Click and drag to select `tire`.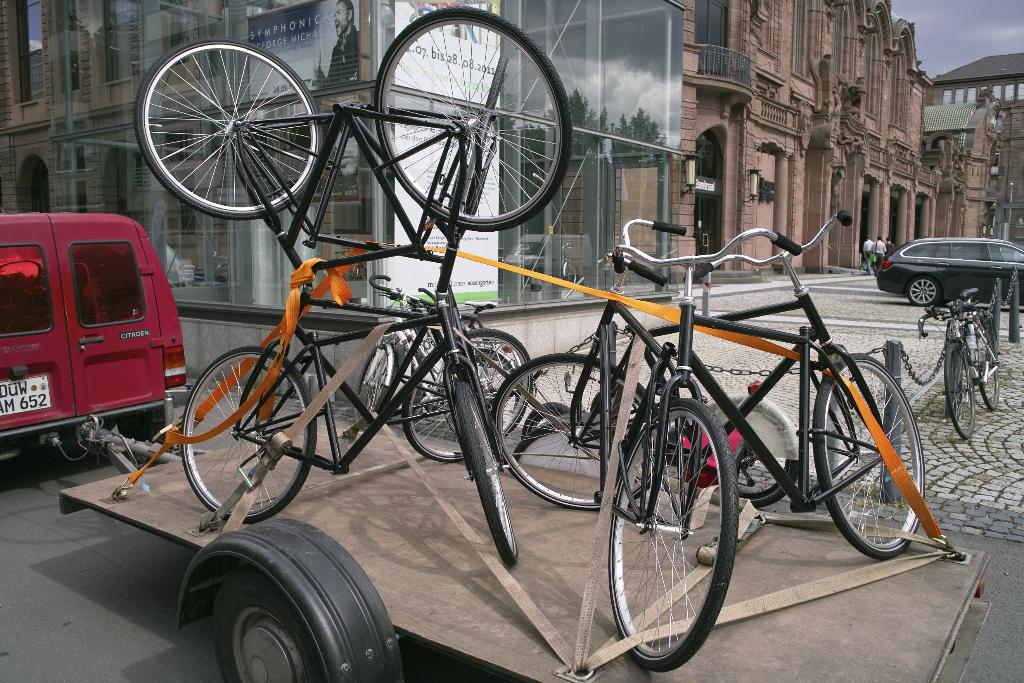
Selection: box=[908, 276, 944, 309].
